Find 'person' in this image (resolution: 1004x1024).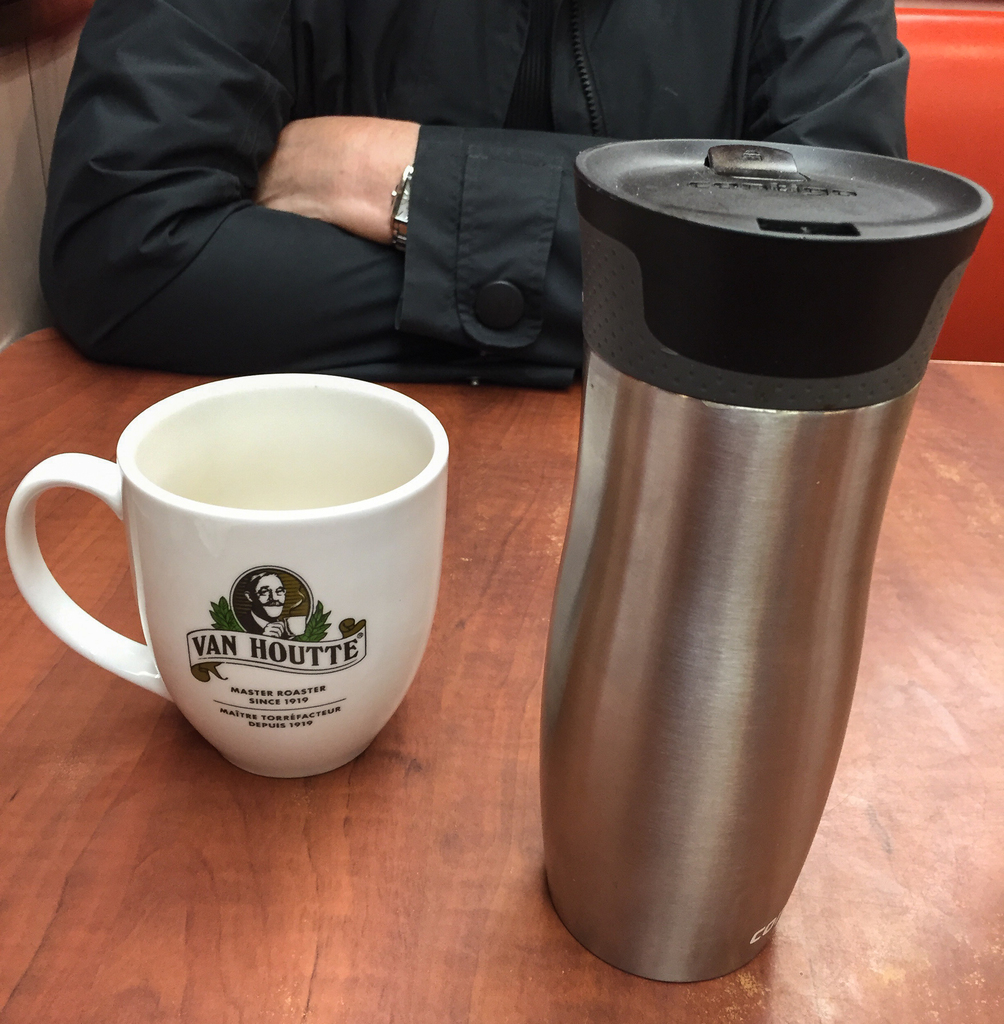
{"x1": 21, "y1": 2, "x2": 714, "y2": 399}.
